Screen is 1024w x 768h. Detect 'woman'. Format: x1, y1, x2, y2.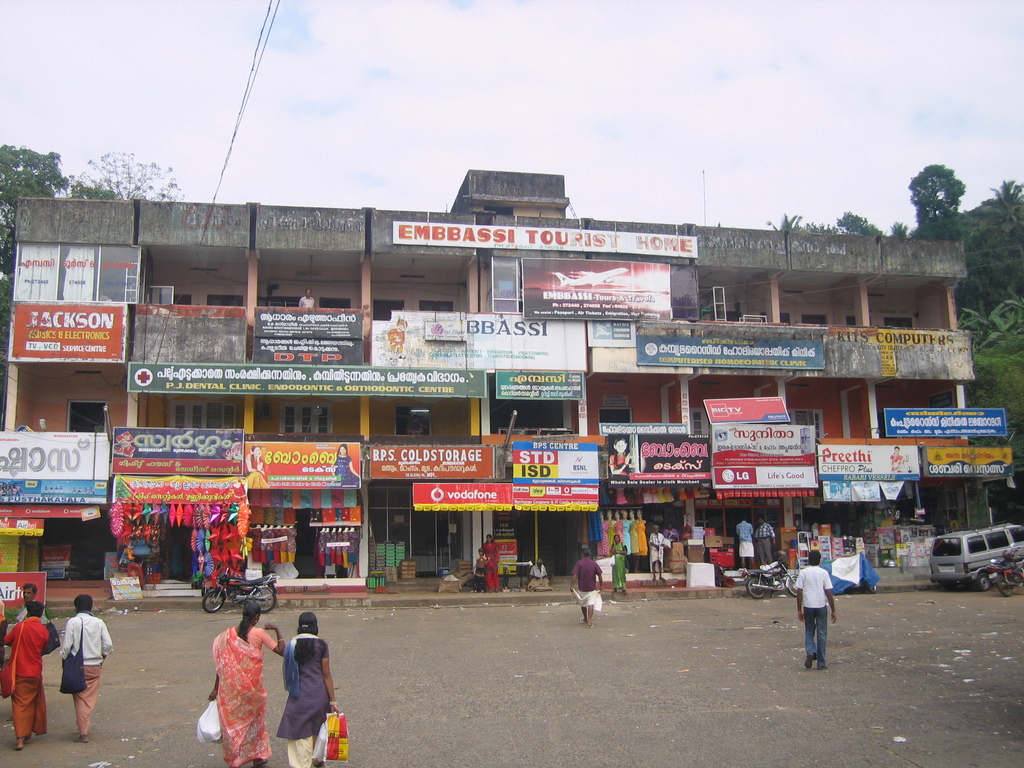
484, 532, 502, 589.
